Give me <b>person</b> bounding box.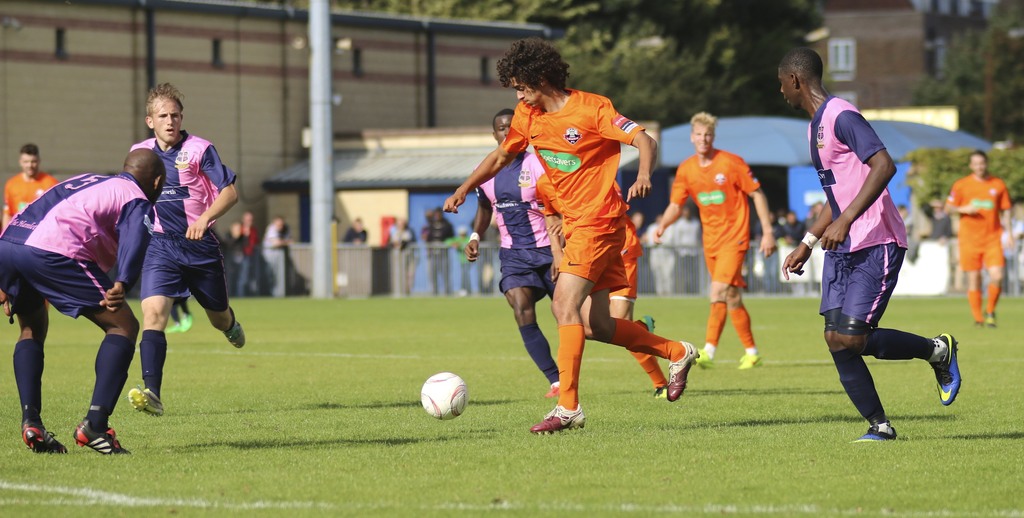
{"left": 387, "top": 217, "right": 423, "bottom": 287}.
